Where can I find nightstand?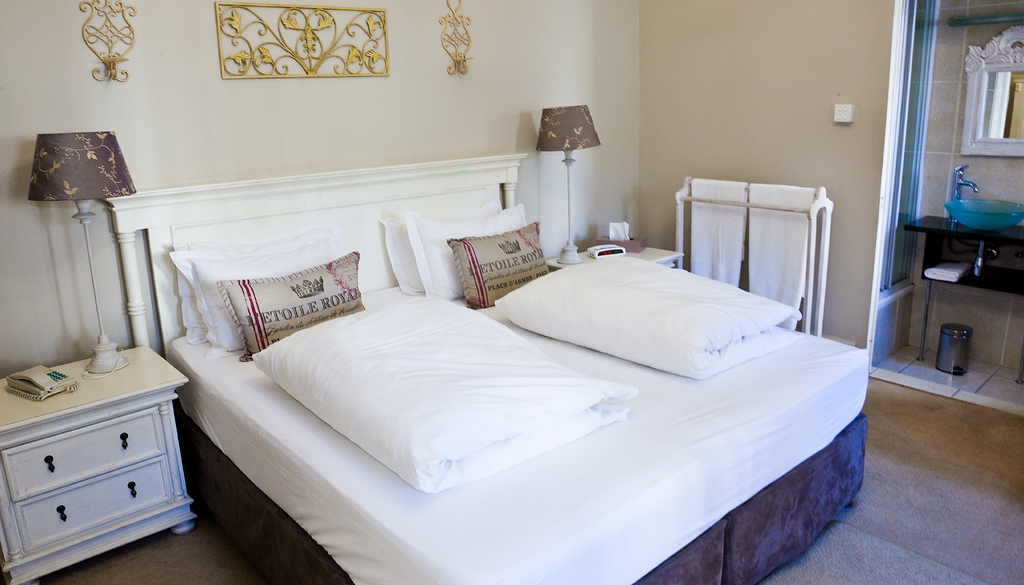
You can find it at 544, 219, 690, 273.
